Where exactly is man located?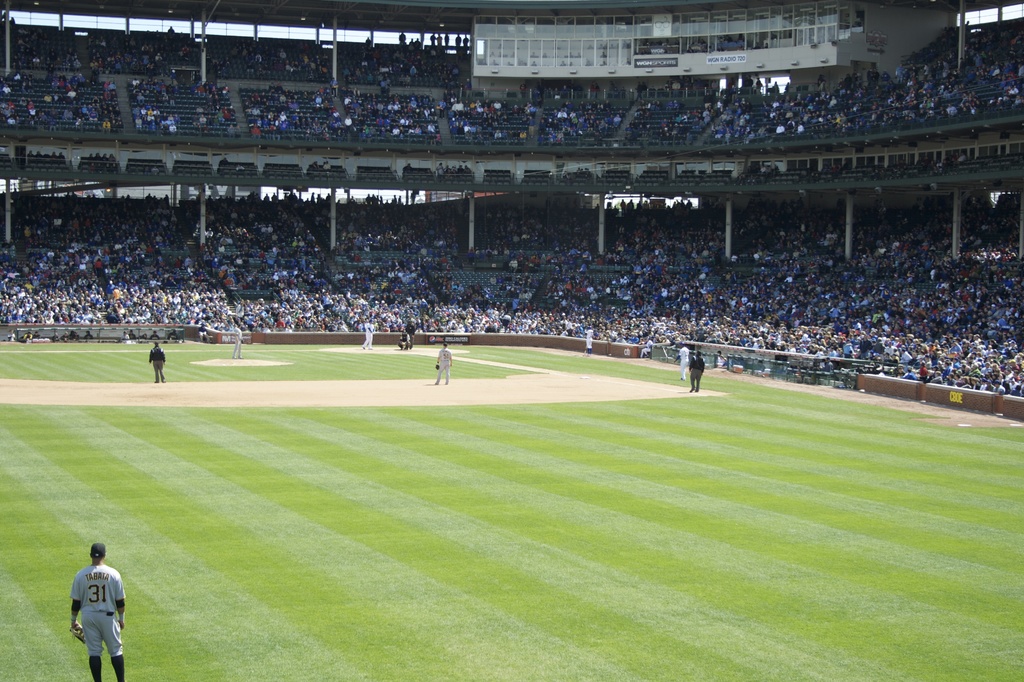
Its bounding box is 360:320:374:350.
